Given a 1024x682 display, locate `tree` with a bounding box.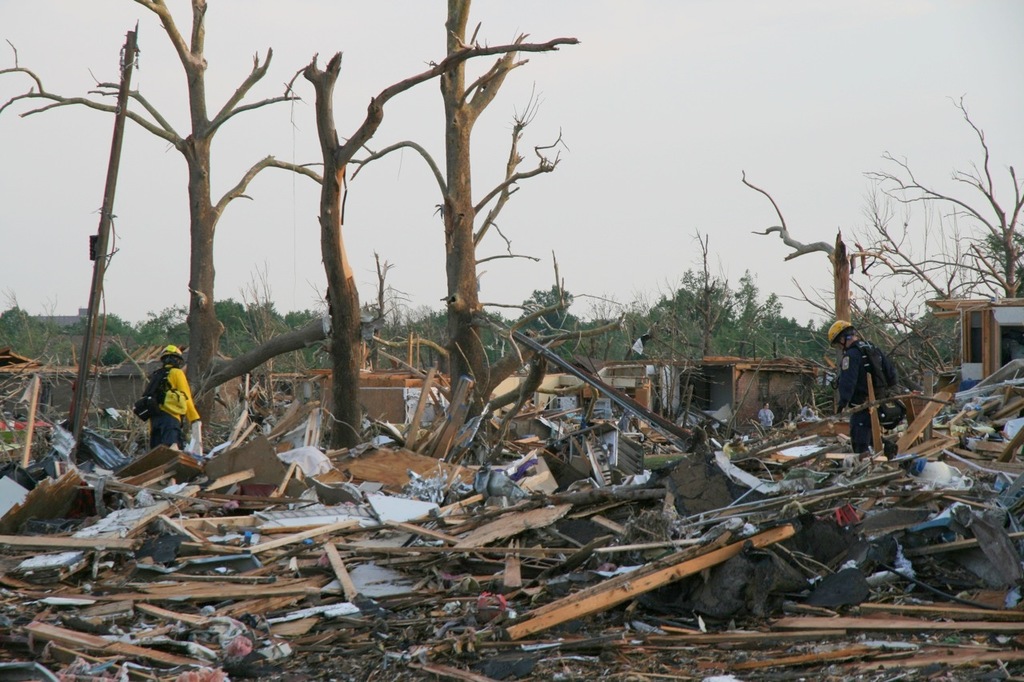
Located: left=346, top=0, right=576, bottom=364.
